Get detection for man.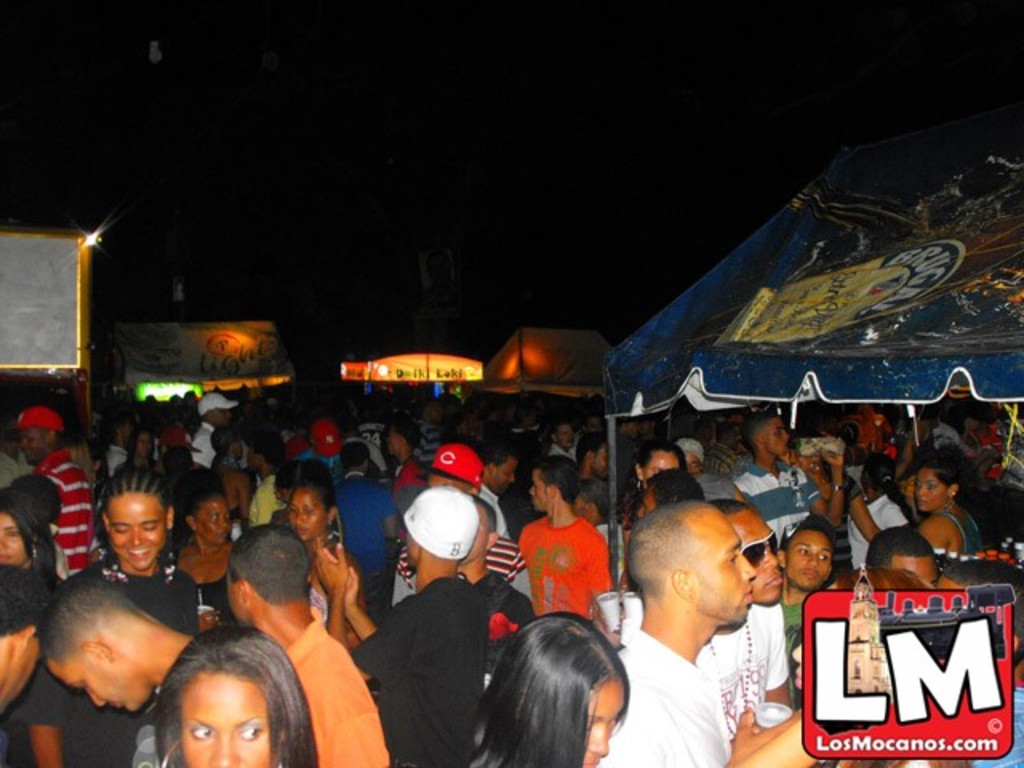
Detection: BBox(232, 518, 390, 766).
